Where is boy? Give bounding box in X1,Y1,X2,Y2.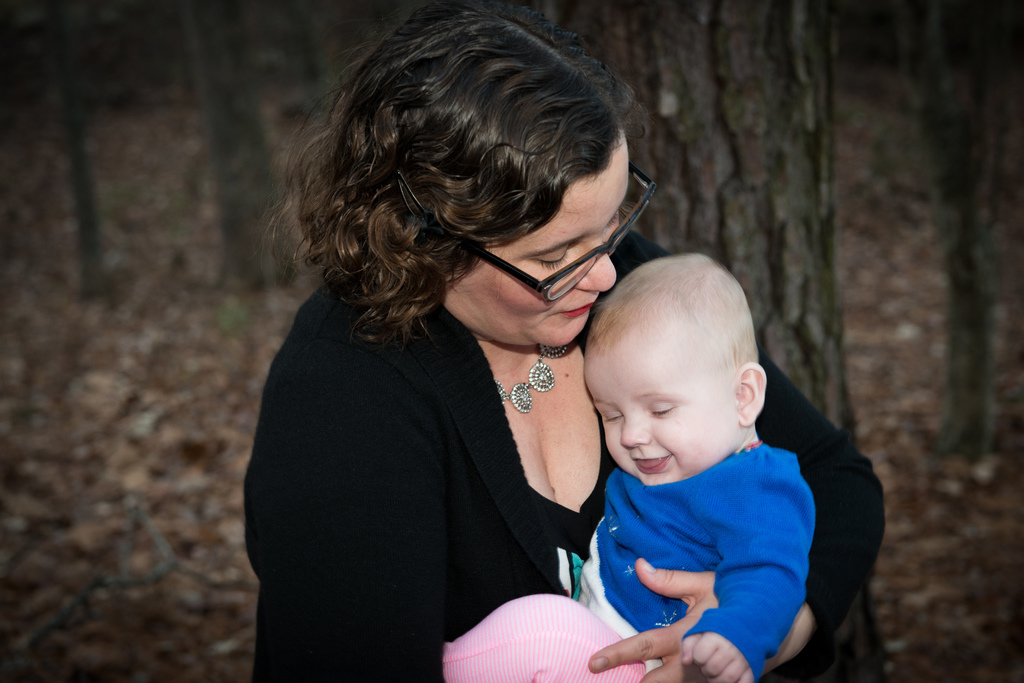
576,250,815,682.
